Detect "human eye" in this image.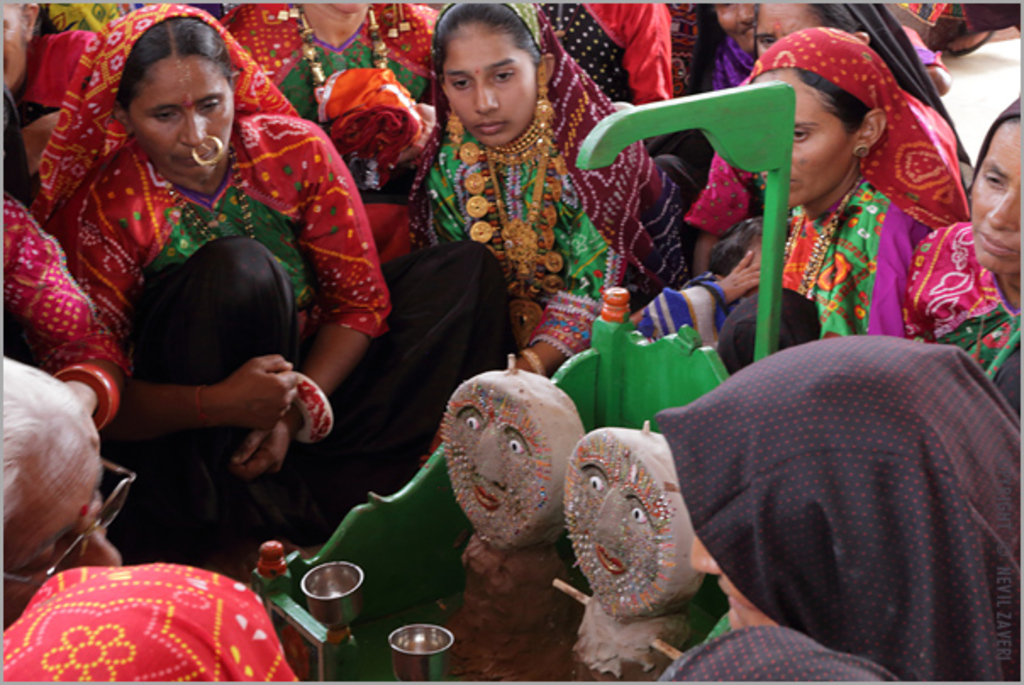
Detection: {"x1": 793, "y1": 124, "x2": 807, "y2": 139}.
